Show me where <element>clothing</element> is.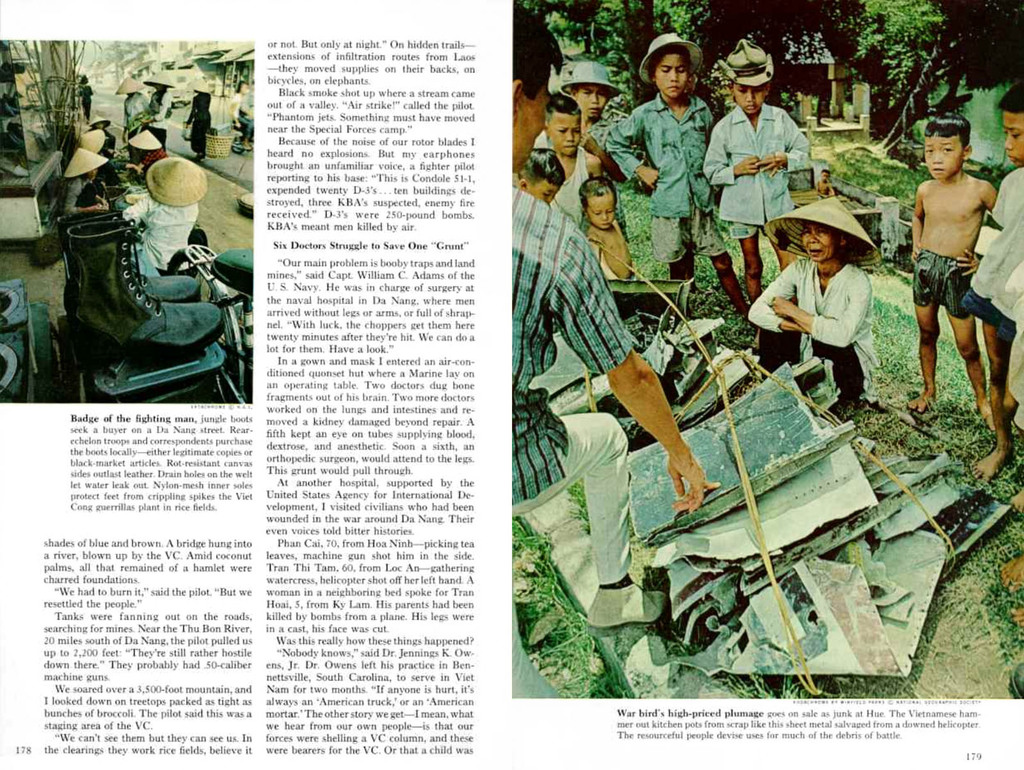
<element>clothing</element> is at locate(63, 177, 104, 218).
